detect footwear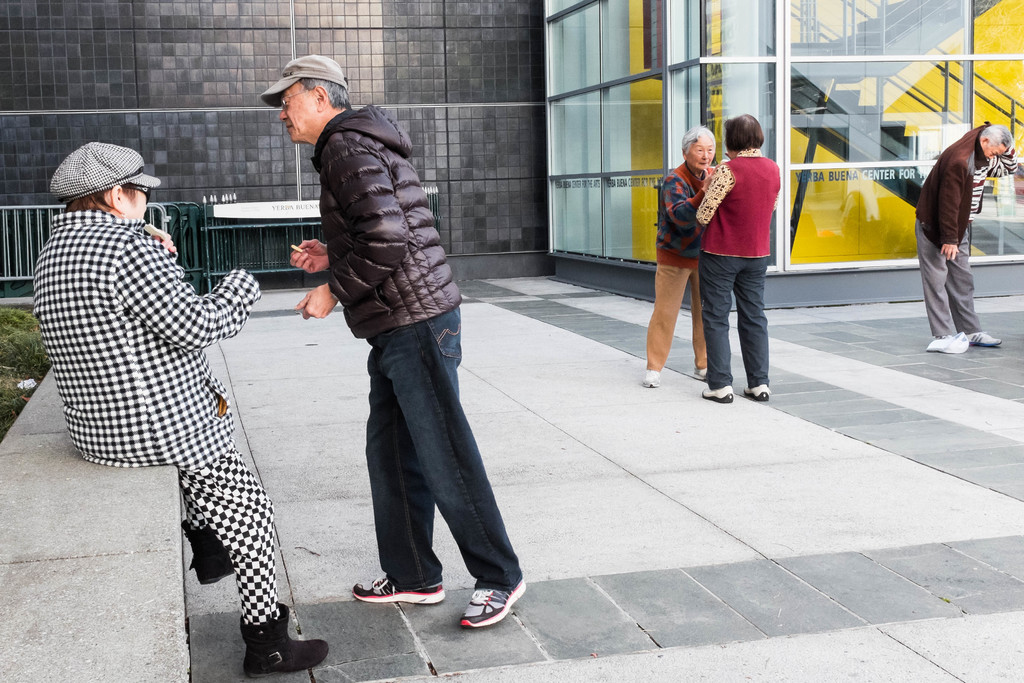
(left=964, top=327, right=1004, bottom=352)
